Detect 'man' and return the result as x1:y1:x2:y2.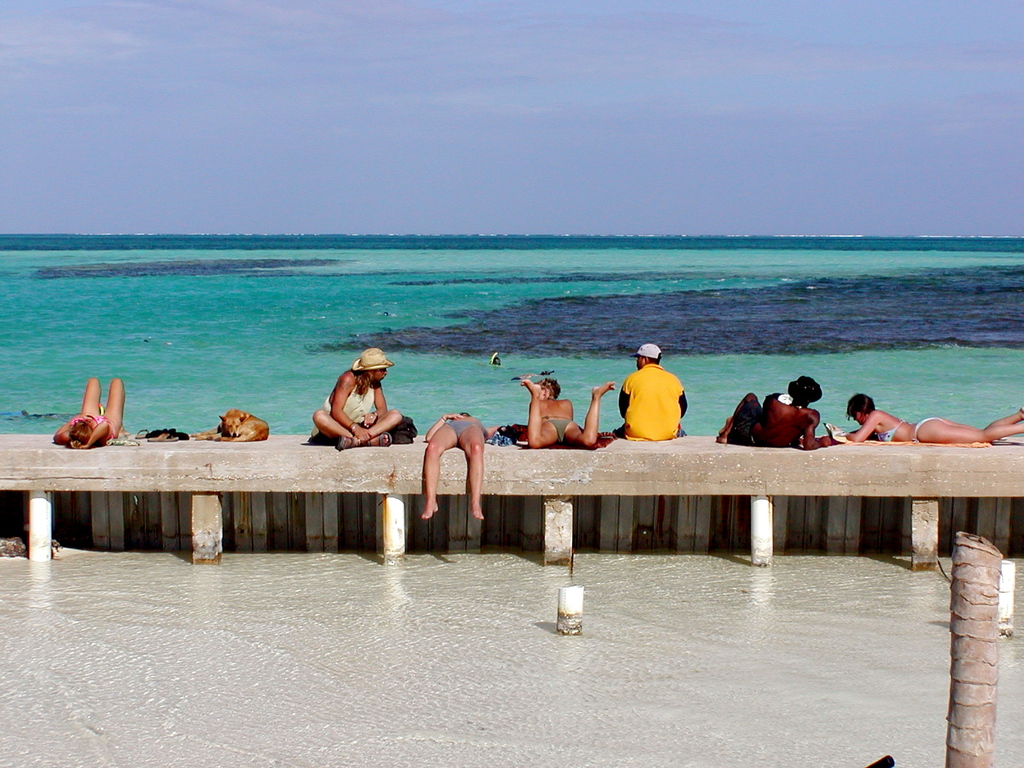
709:373:837:447.
